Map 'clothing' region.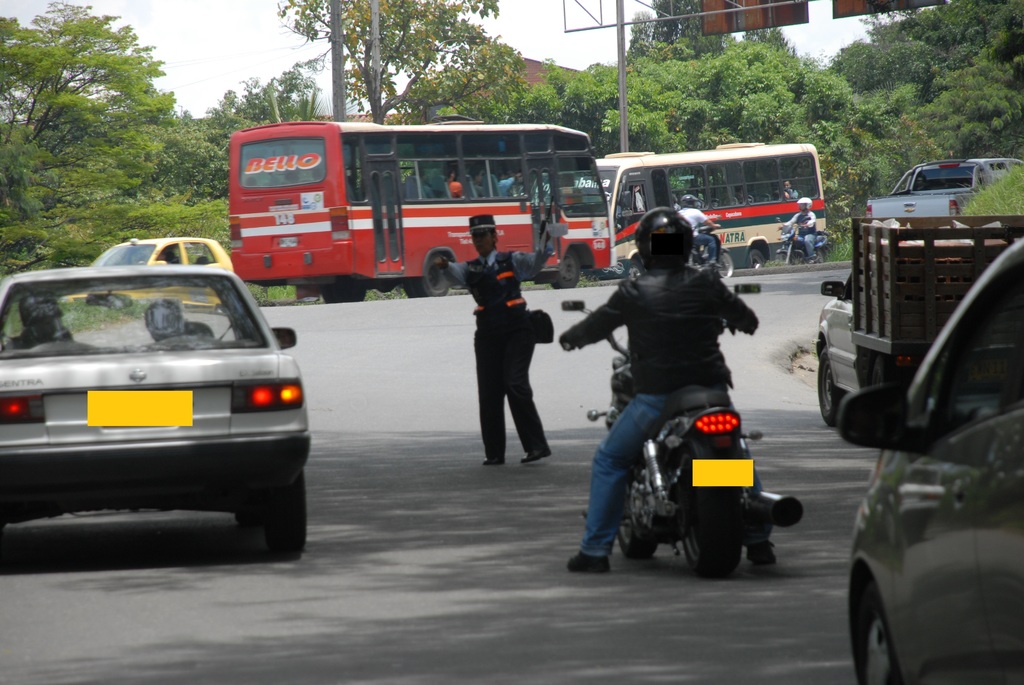
Mapped to BBox(676, 205, 719, 263).
